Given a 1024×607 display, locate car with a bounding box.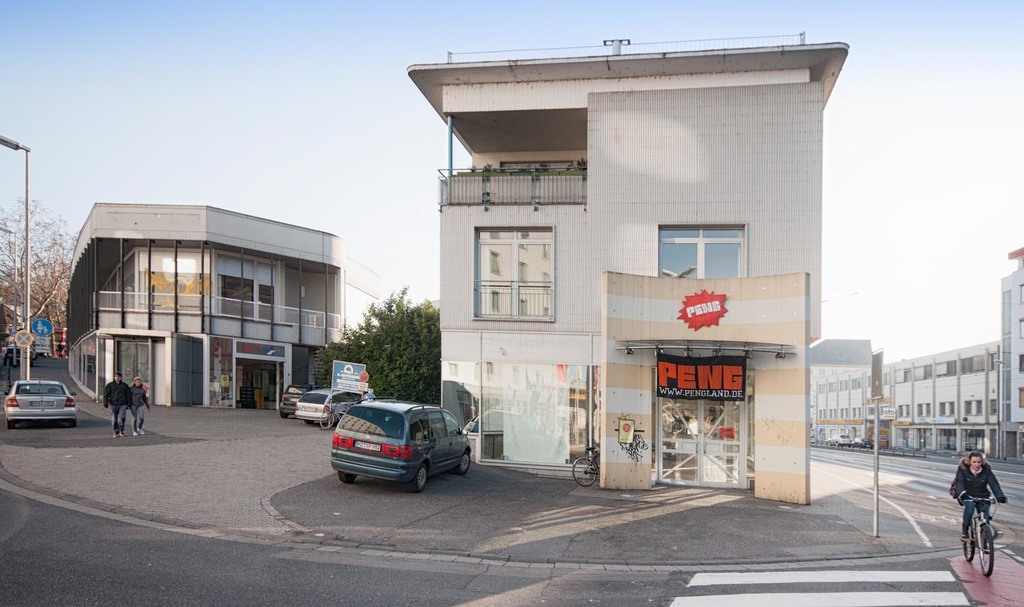
Located: box=[330, 395, 476, 495].
